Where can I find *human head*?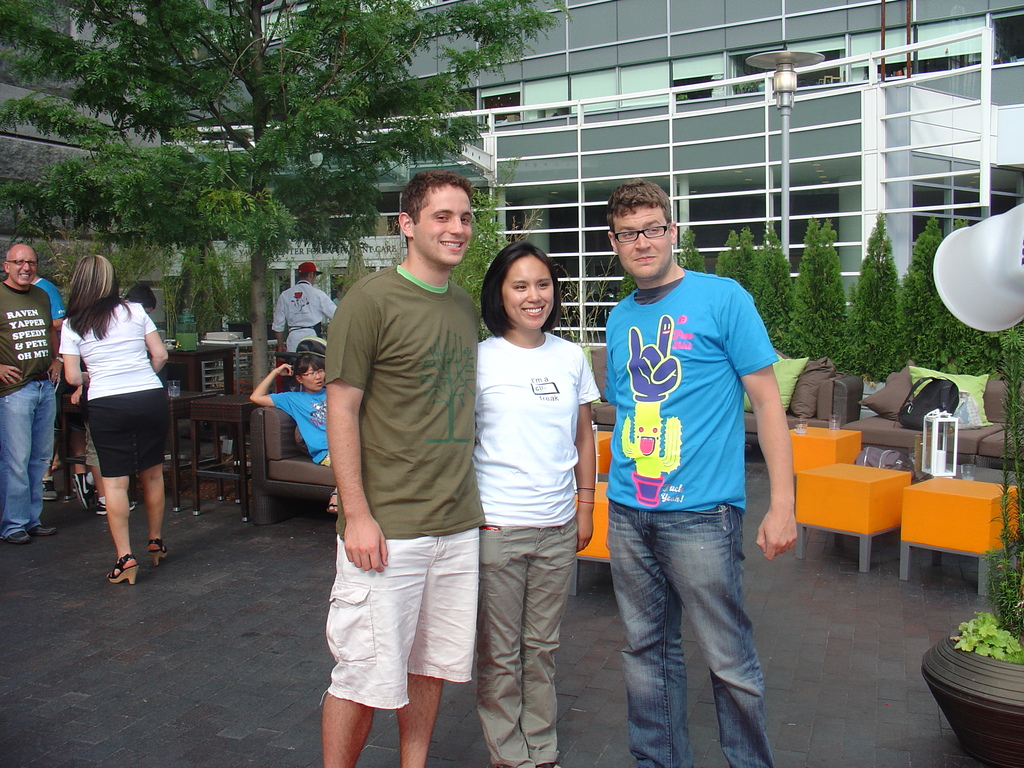
You can find it at l=3, t=243, r=38, b=284.
